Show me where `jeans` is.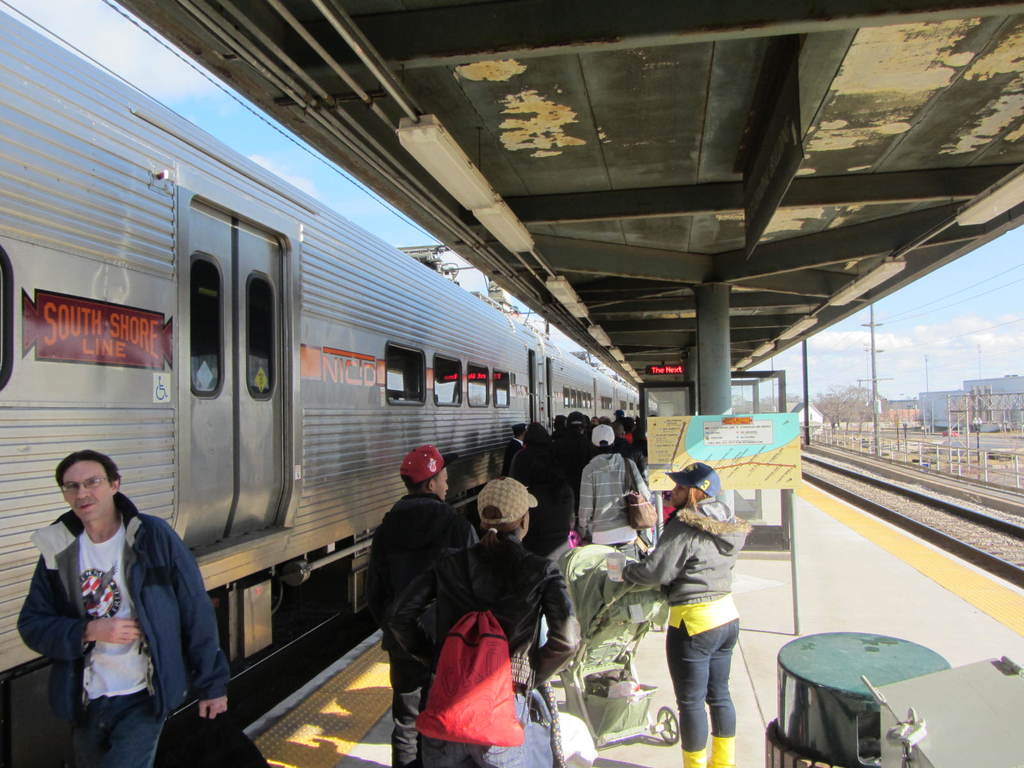
`jeans` is at 653,625,755,758.
